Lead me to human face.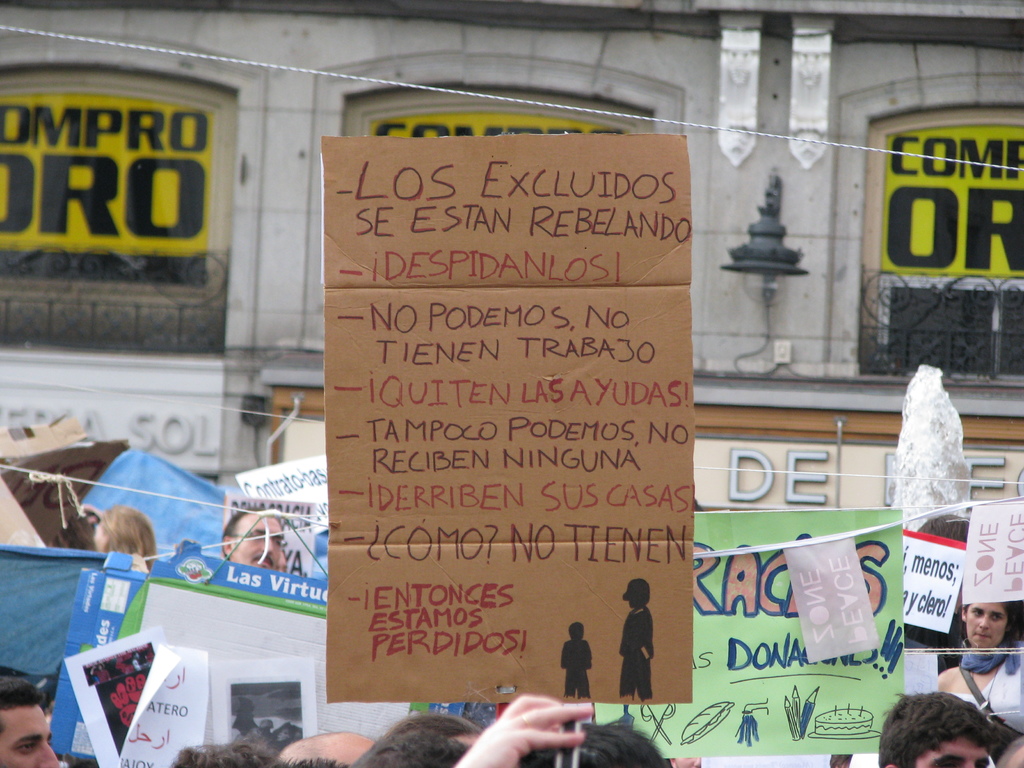
Lead to <box>0,700,58,767</box>.
